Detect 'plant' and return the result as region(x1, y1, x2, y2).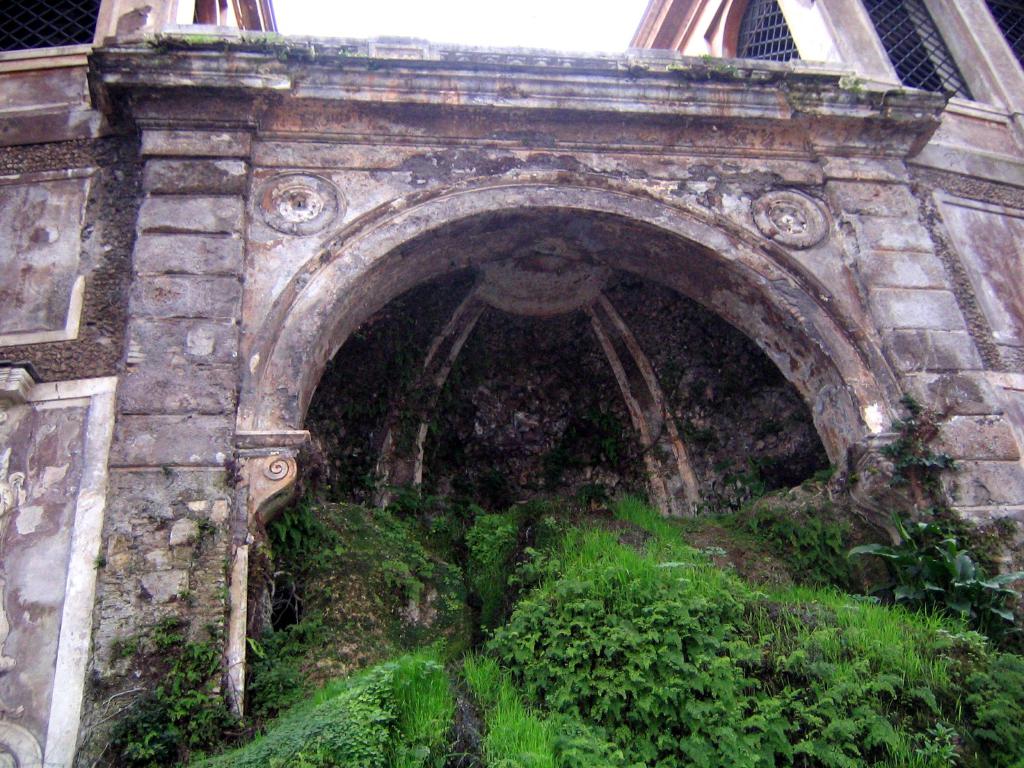
region(424, 512, 453, 538).
